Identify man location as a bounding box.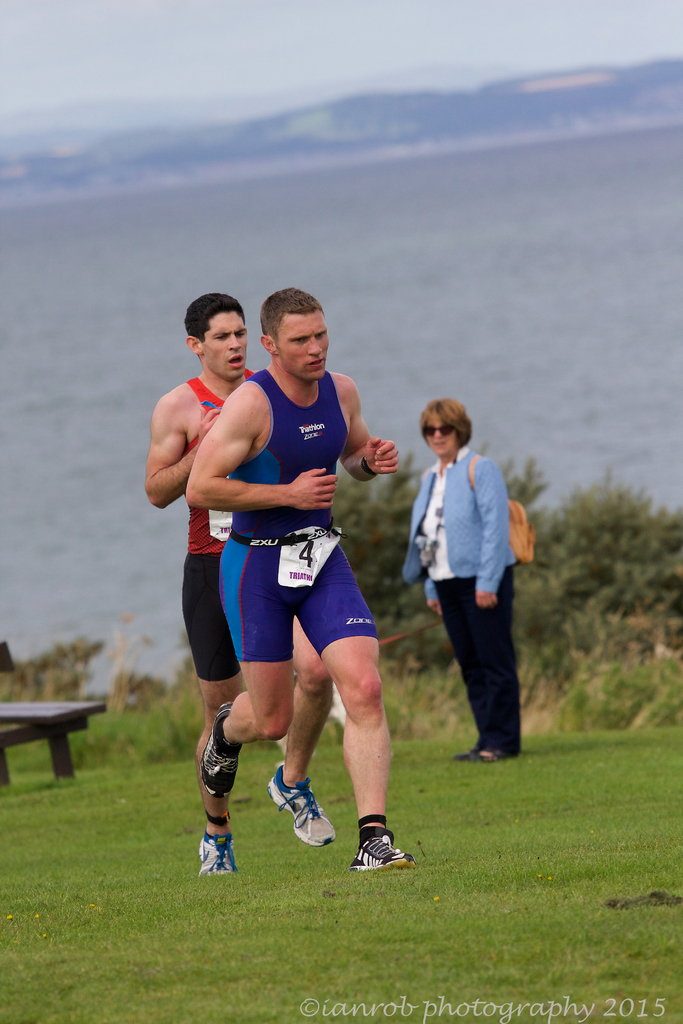
bbox=(143, 293, 334, 848).
